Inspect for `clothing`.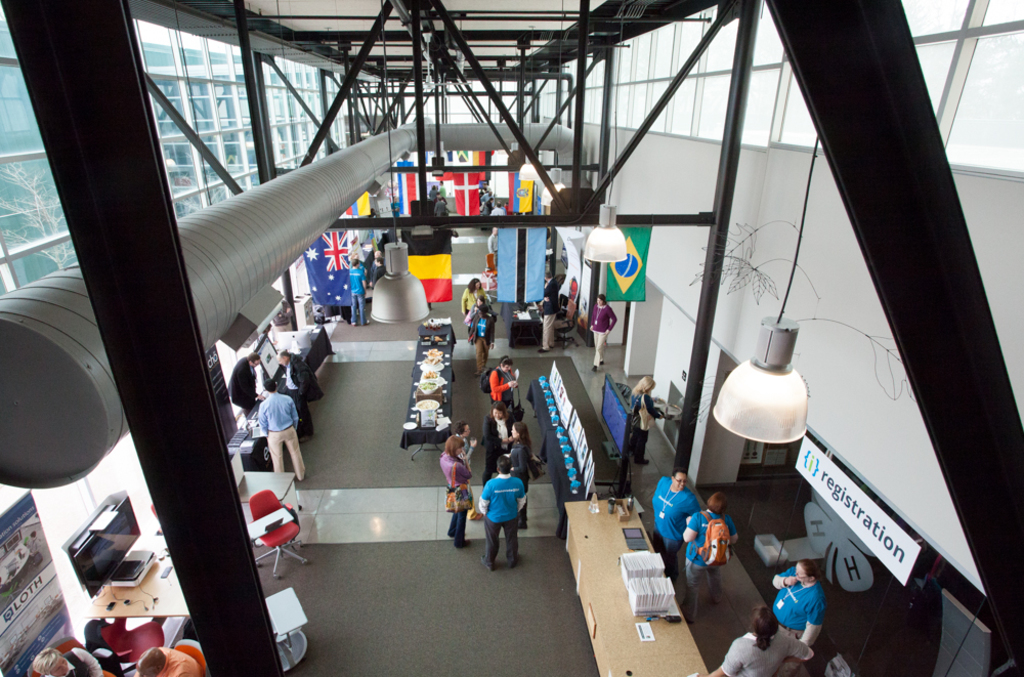
Inspection: <bbox>481, 371, 506, 407</bbox>.
